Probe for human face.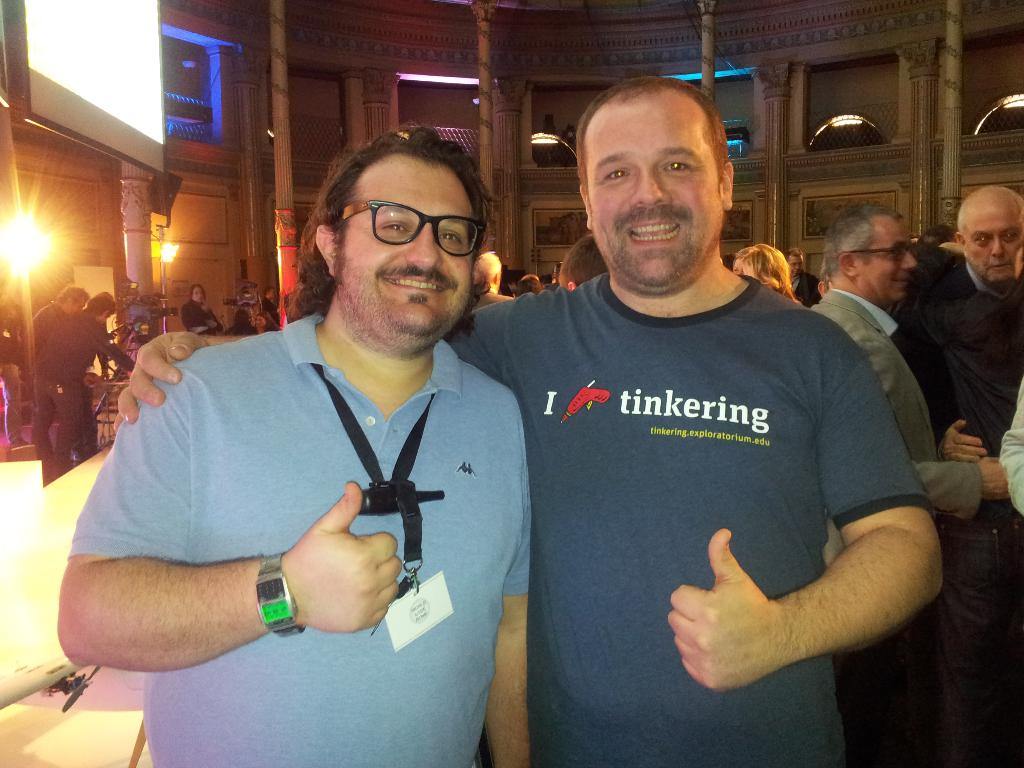
Probe result: 345:160:469:340.
